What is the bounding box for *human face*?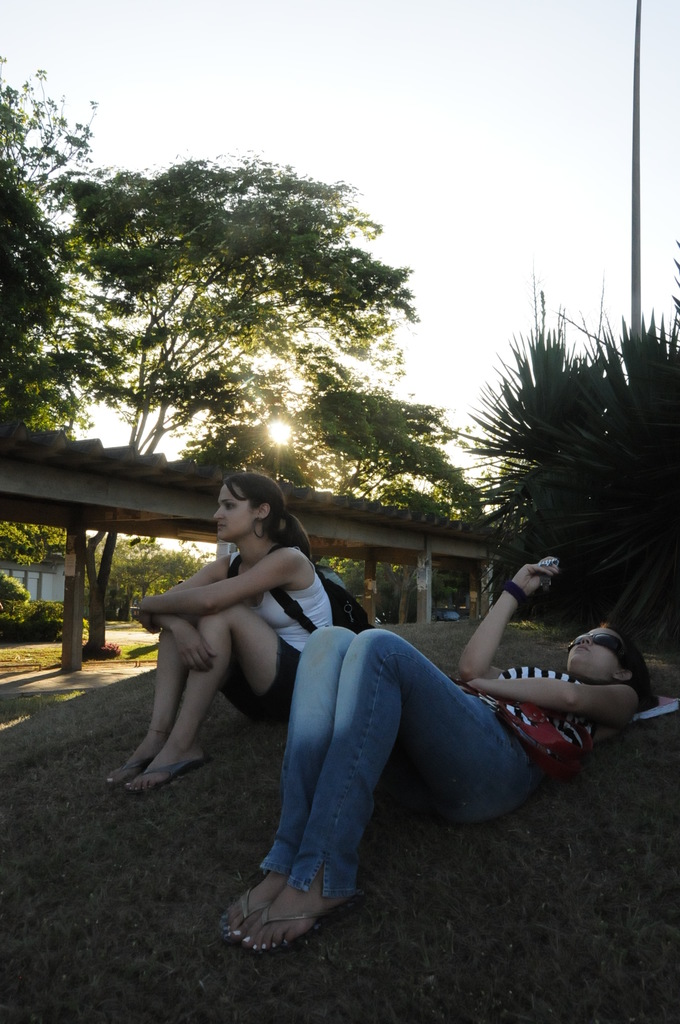
(x1=214, y1=483, x2=256, y2=539).
